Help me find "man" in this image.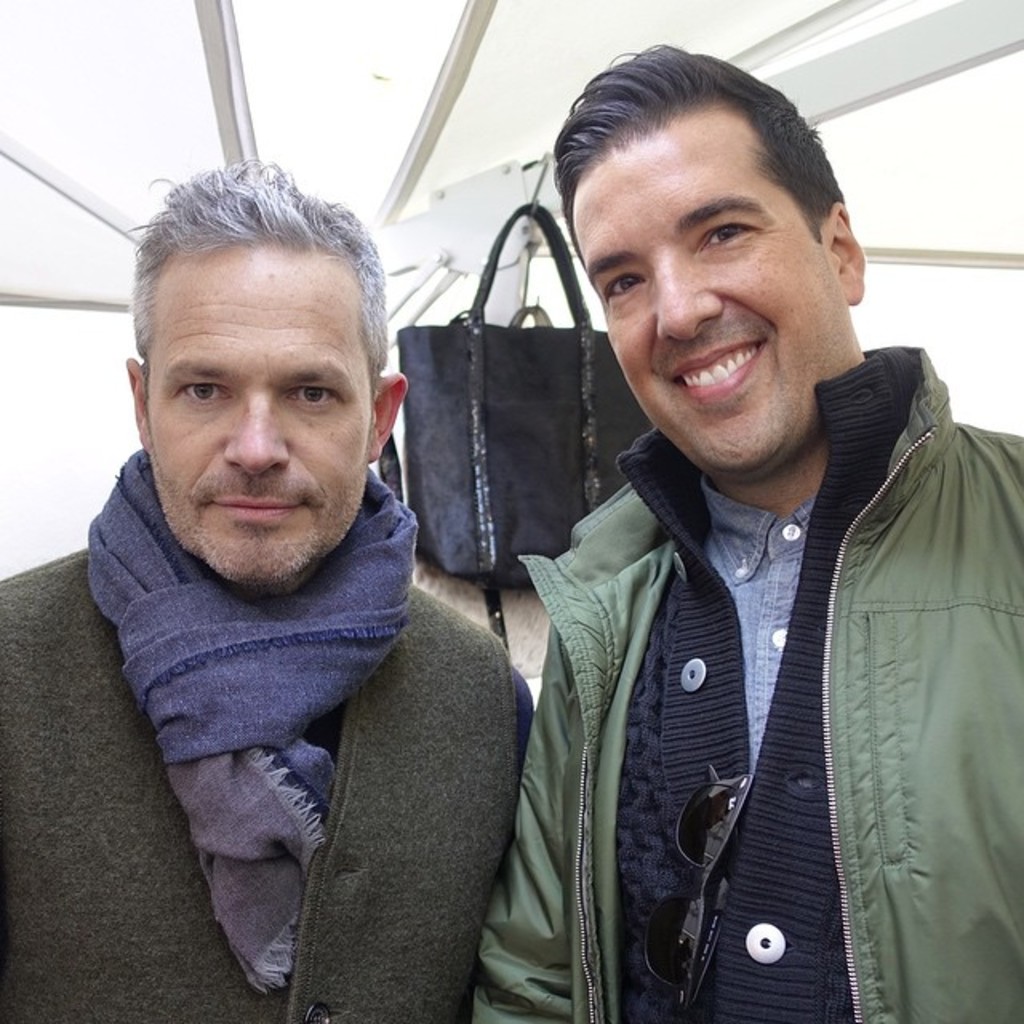
Found it: l=464, t=40, r=1022, b=1022.
